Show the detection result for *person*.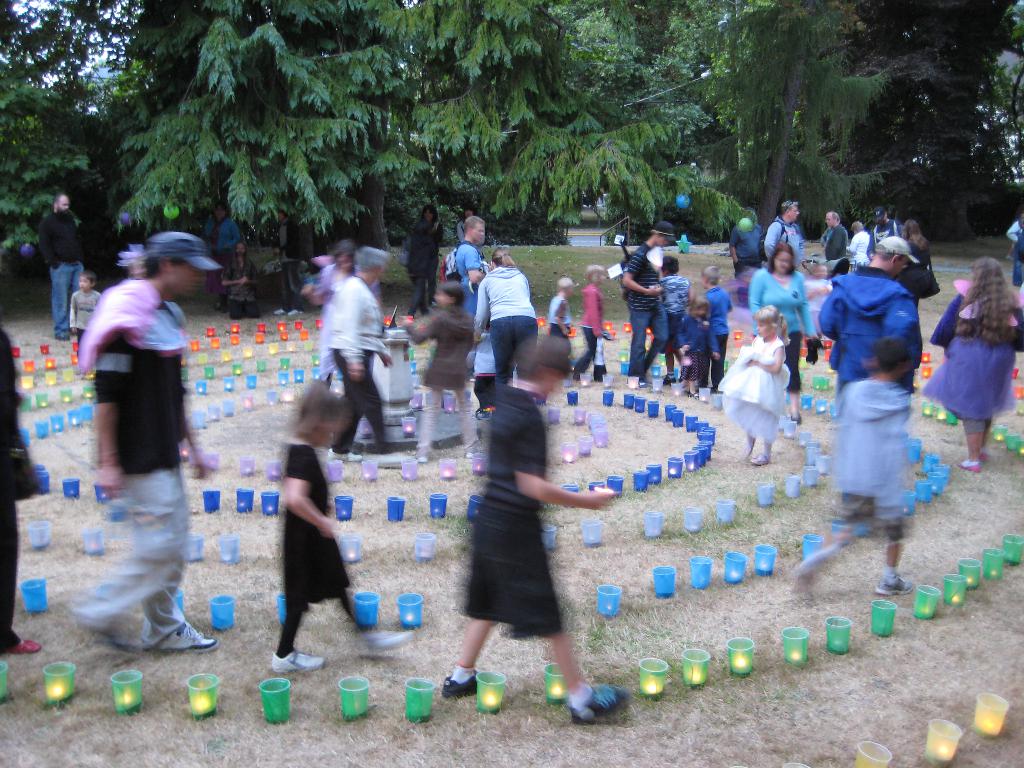
{"left": 923, "top": 264, "right": 1021, "bottom": 474}.
